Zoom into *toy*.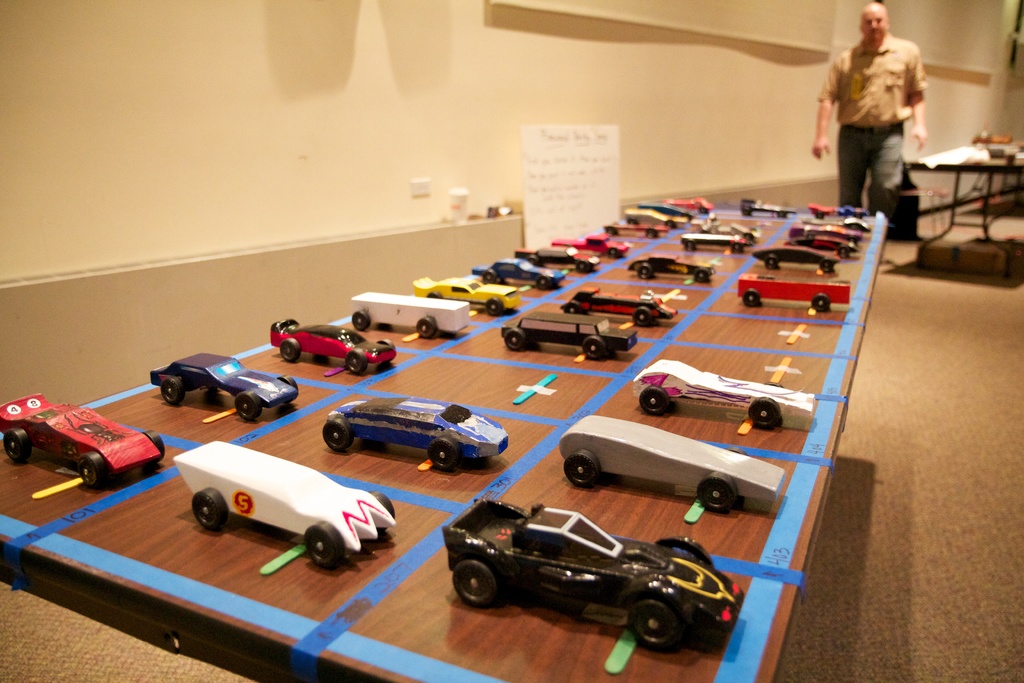
Zoom target: 802/216/872/235.
